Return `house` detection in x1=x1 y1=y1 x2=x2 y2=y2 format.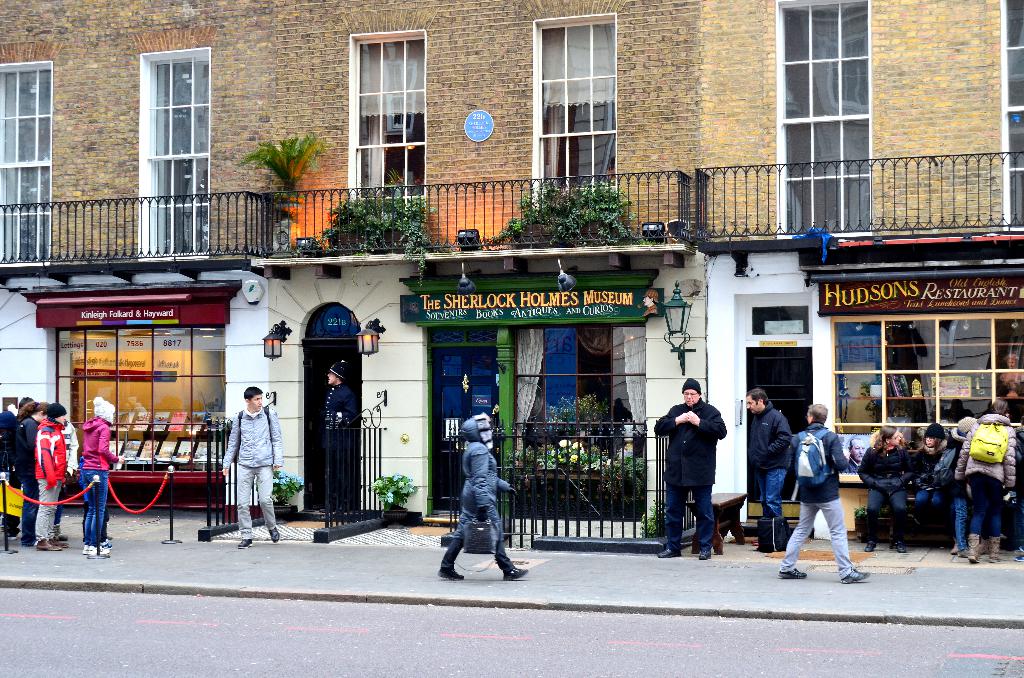
x1=0 y1=0 x2=1023 y2=541.
